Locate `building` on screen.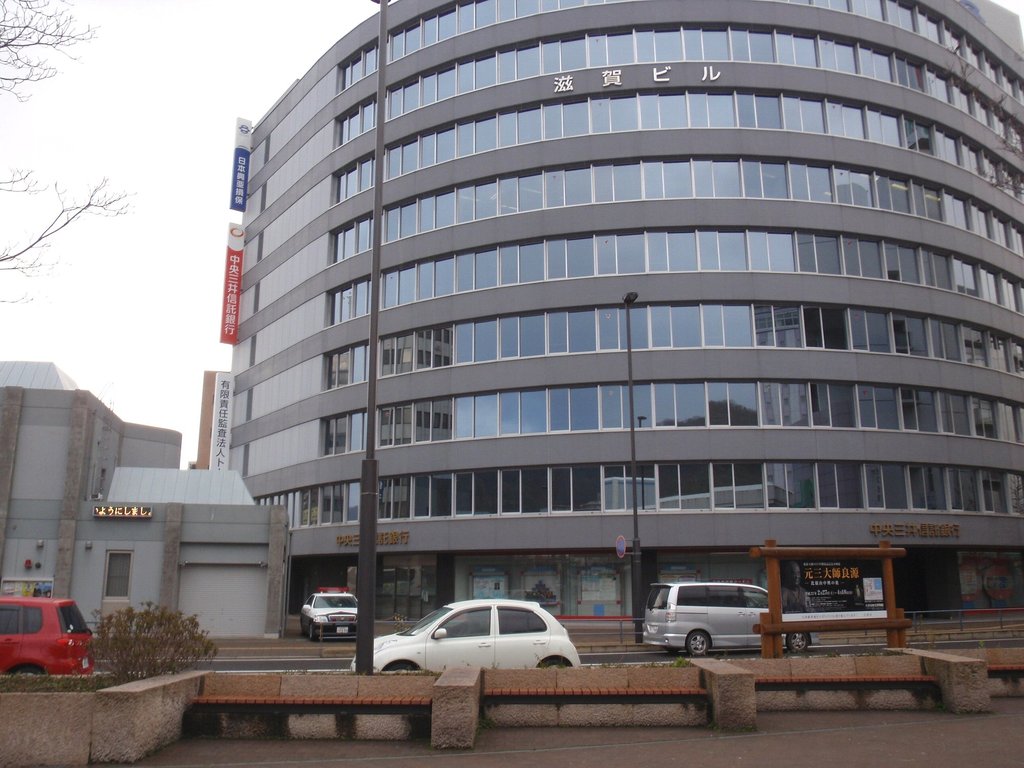
On screen at (225,0,1023,644).
